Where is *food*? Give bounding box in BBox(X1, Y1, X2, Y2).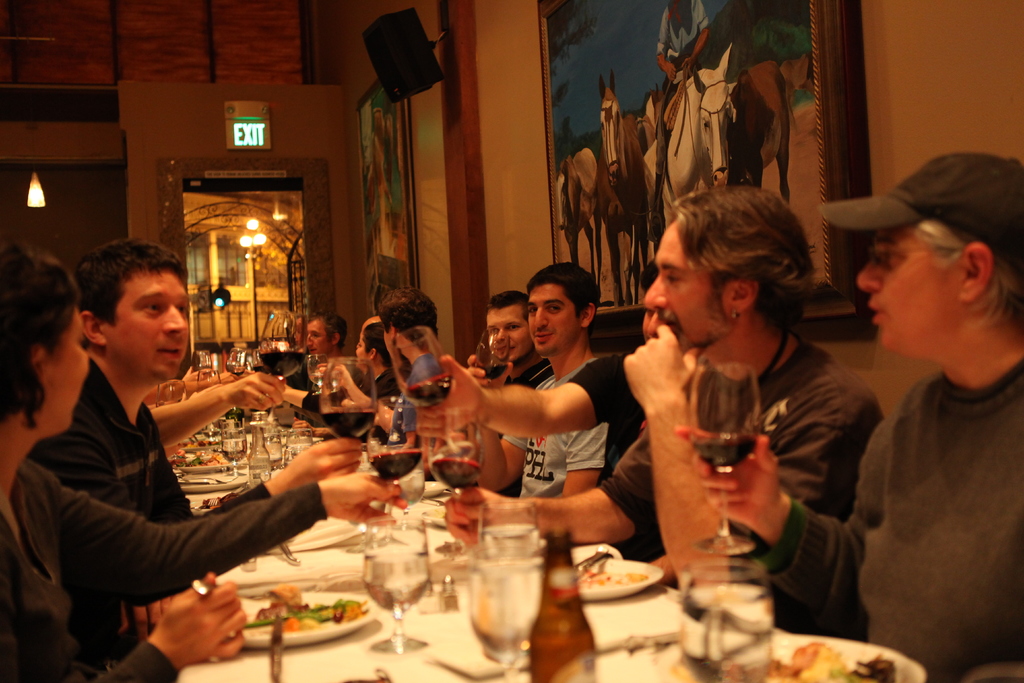
BBox(576, 565, 652, 589).
